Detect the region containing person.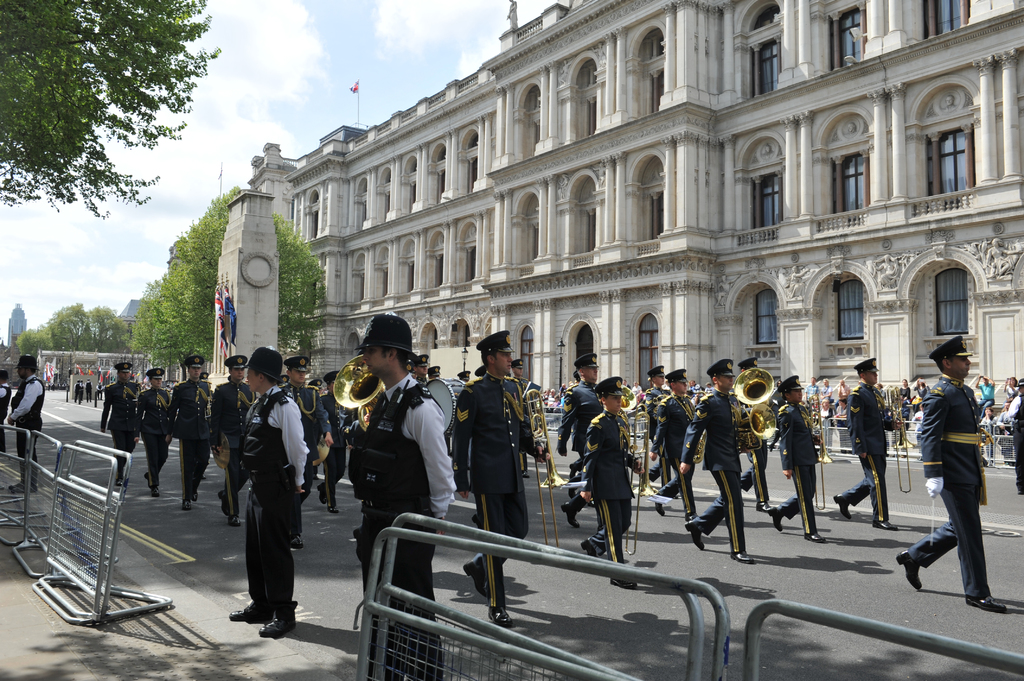
<bbox>808, 380, 814, 397</bbox>.
